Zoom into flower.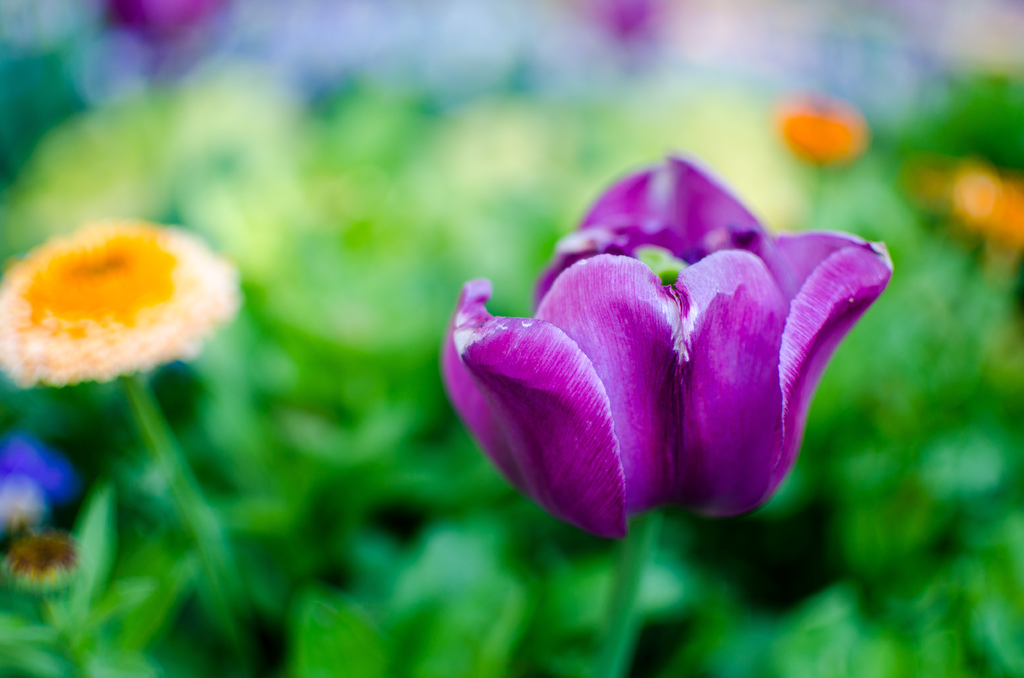
Zoom target: locate(90, 0, 237, 93).
